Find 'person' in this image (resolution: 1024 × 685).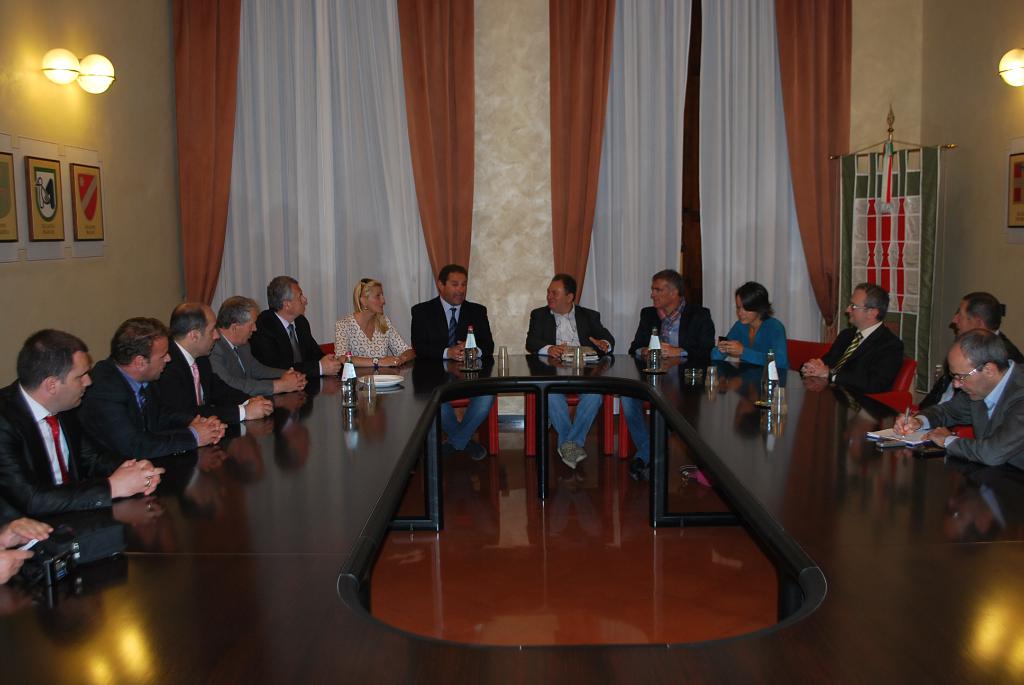
<bbox>917, 287, 1021, 407</bbox>.
